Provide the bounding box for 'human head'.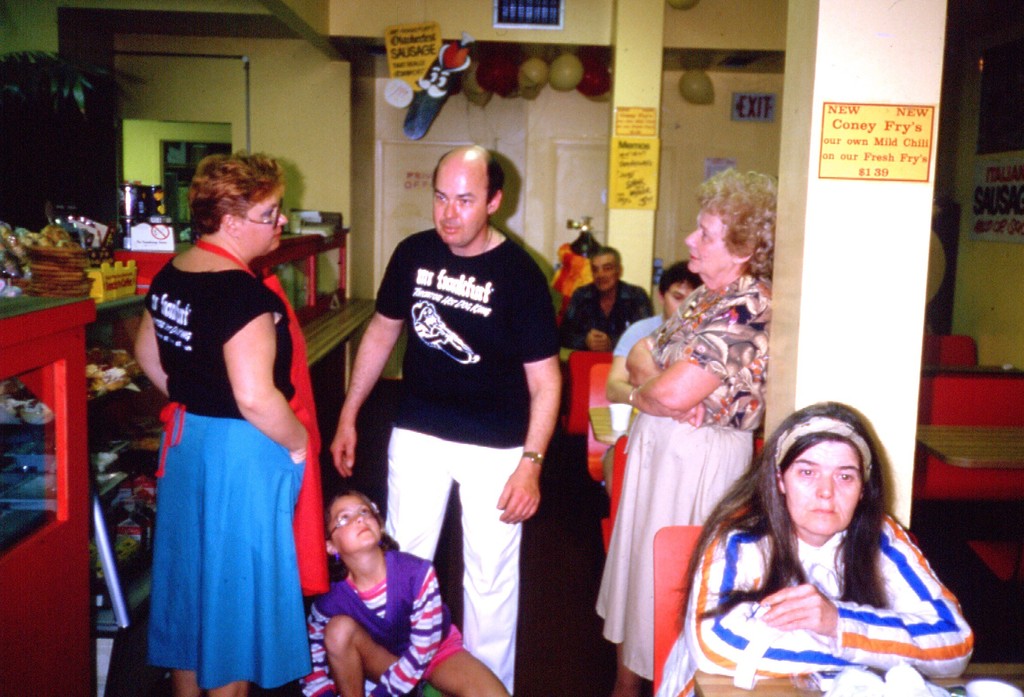
x1=321, y1=490, x2=383, y2=563.
